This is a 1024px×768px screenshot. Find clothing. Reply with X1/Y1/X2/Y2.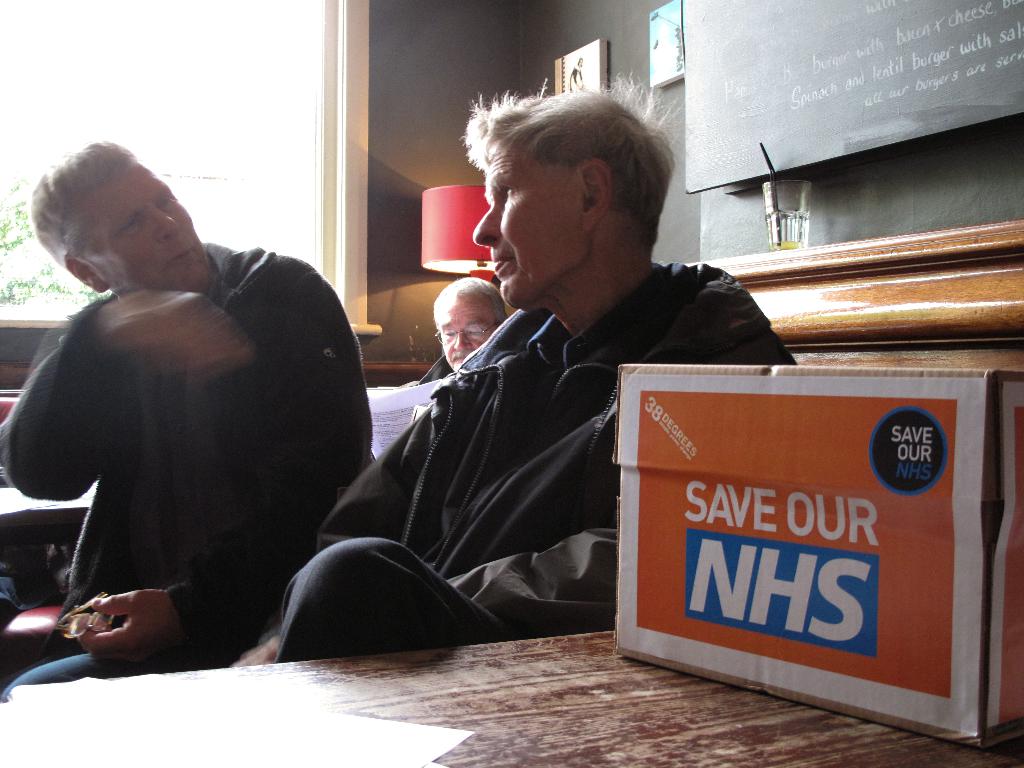
23/209/379/680.
